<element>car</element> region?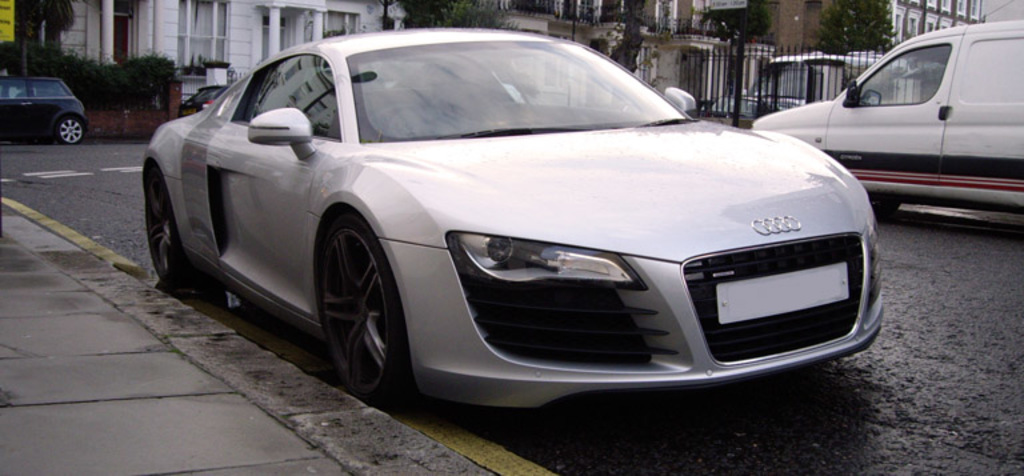
(left=136, top=31, right=895, bottom=411)
